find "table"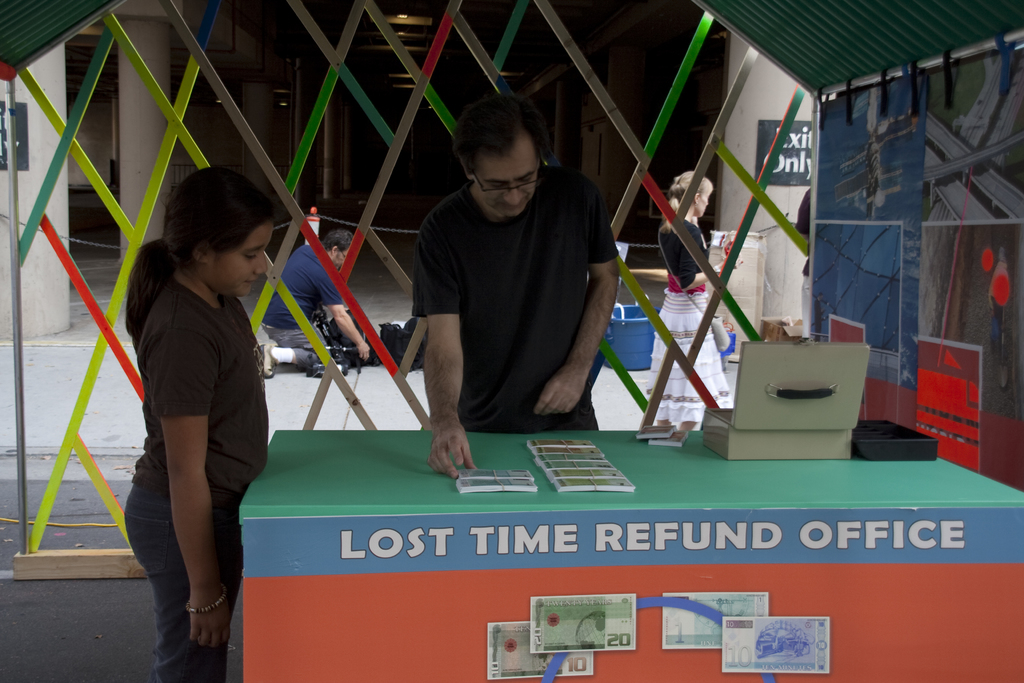
<region>234, 428, 1023, 682</region>
